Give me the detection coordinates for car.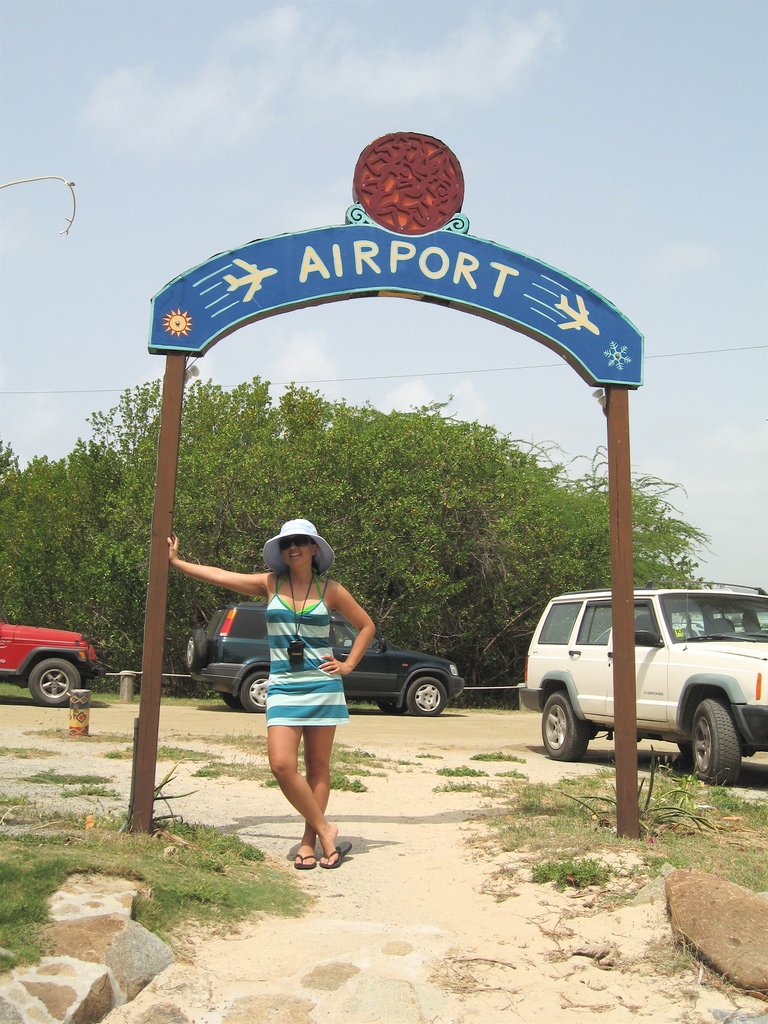
detection(516, 581, 767, 786).
